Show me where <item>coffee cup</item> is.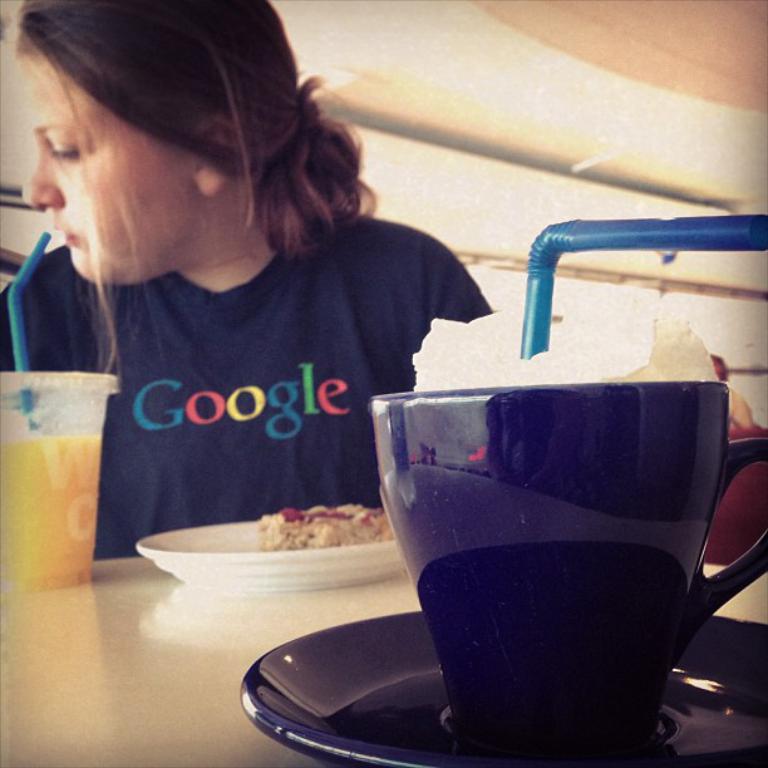
<item>coffee cup</item> is at [left=371, top=384, right=767, bottom=758].
